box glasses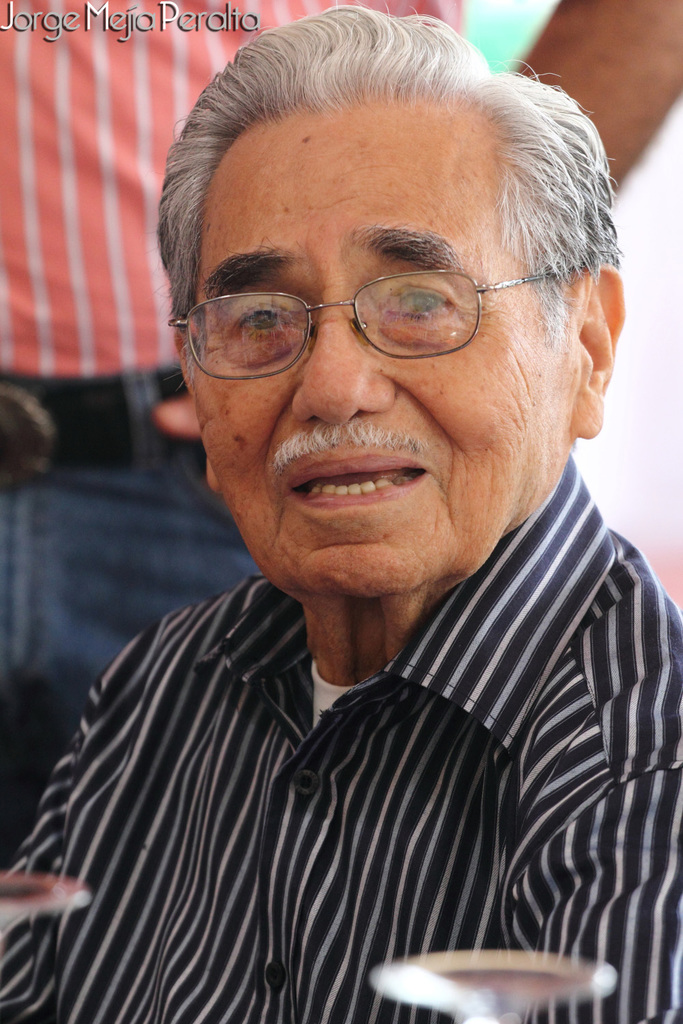
165 260 589 388
